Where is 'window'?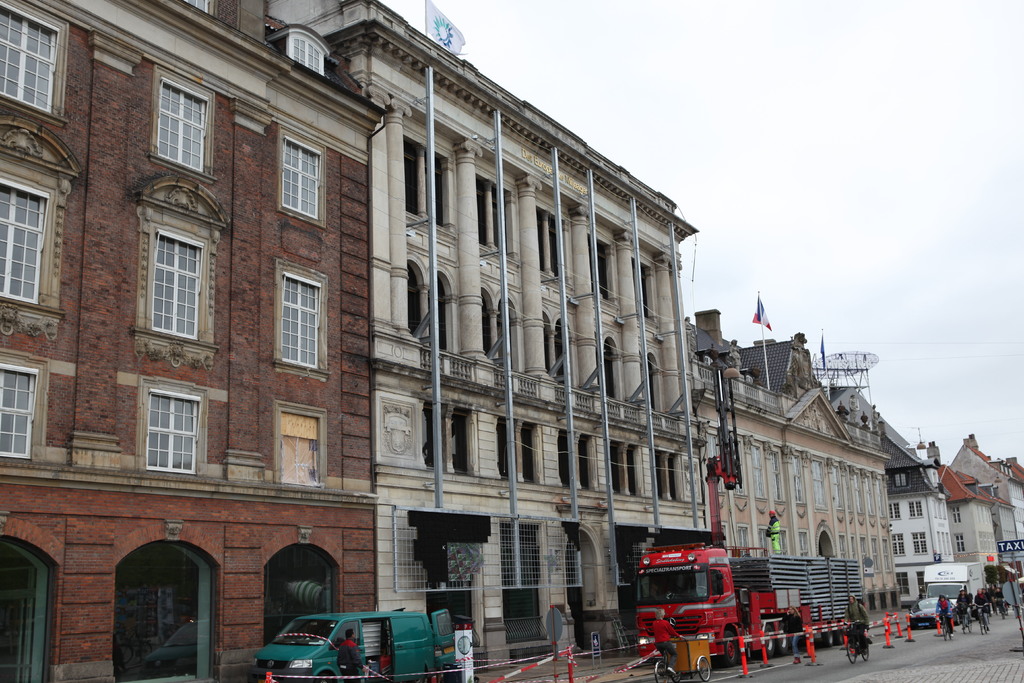
l=280, t=406, r=334, b=488.
